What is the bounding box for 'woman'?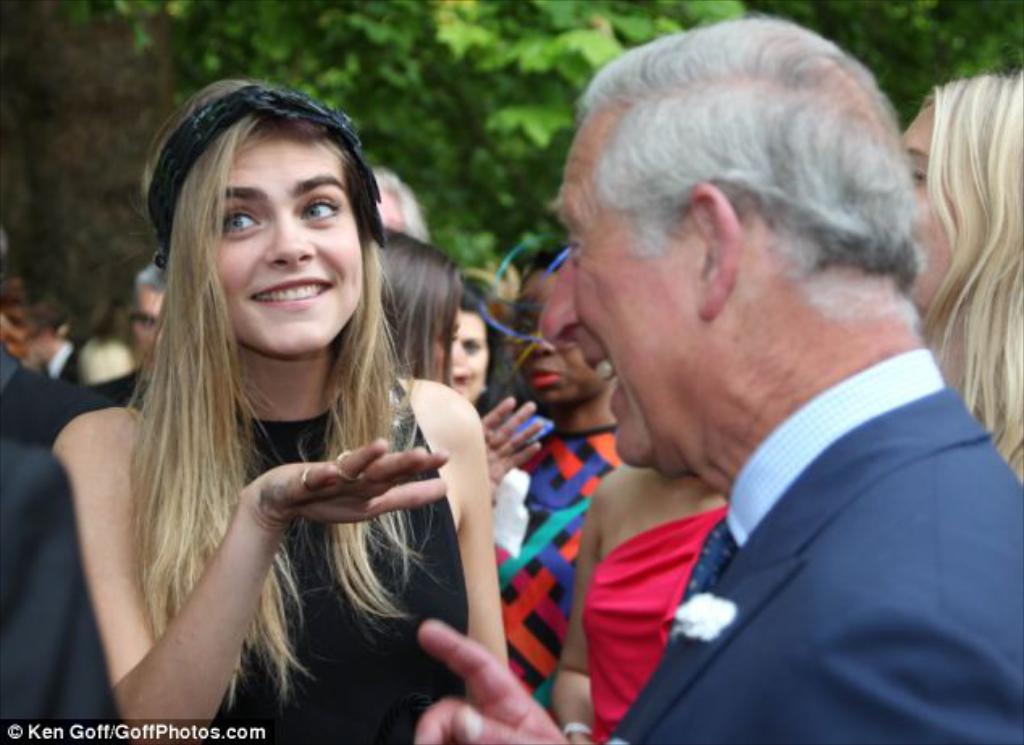
[x1=896, y1=69, x2=1022, y2=493].
